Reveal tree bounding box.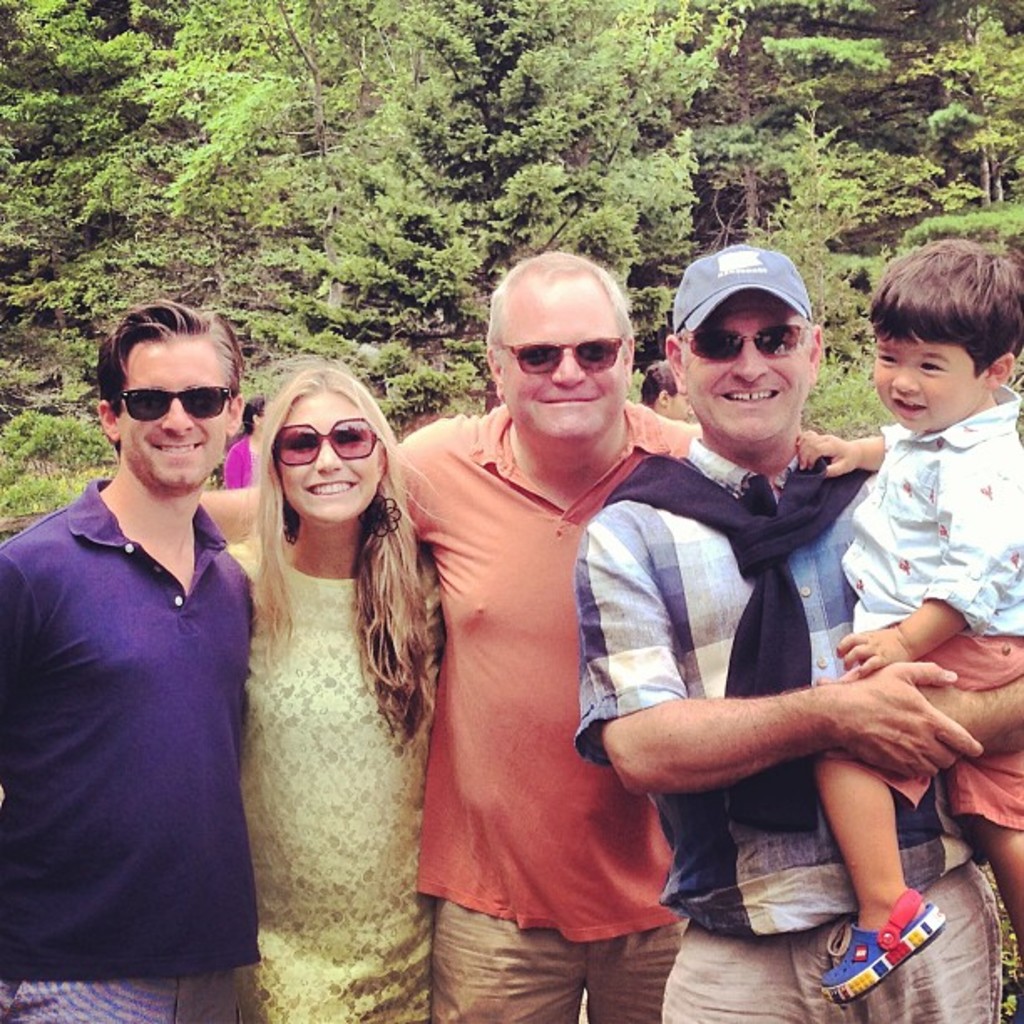
Revealed: <box>308,0,708,378</box>.
